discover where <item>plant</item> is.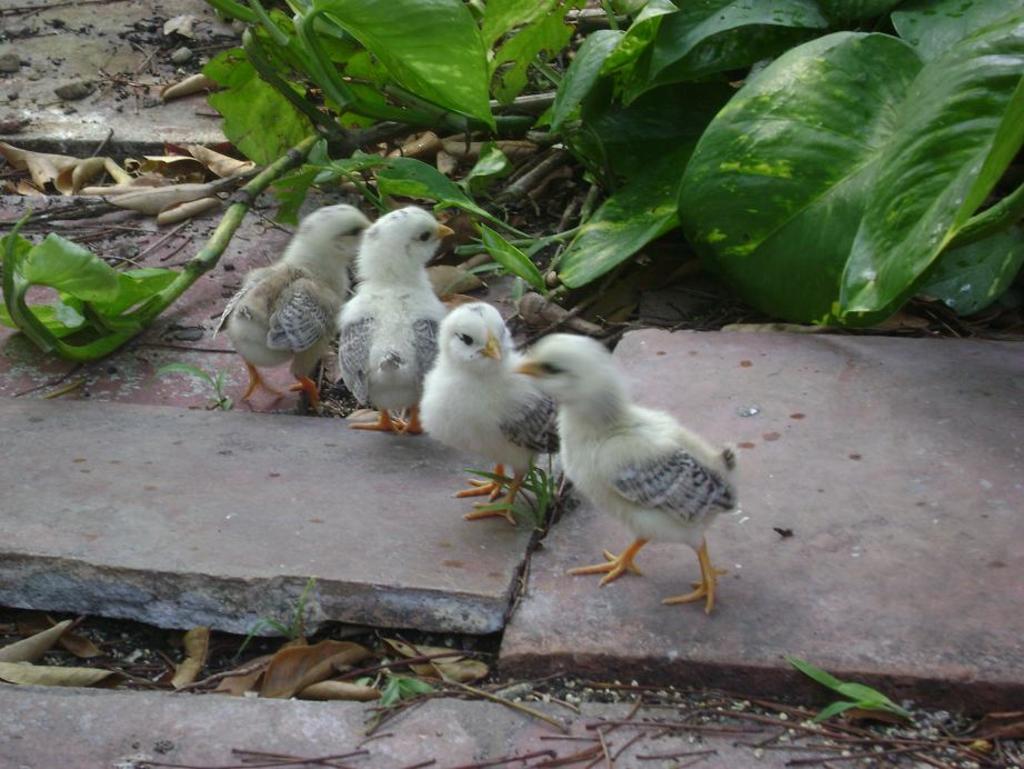
Discovered at pyautogui.locateOnScreen(385, 659, 433, 702).
